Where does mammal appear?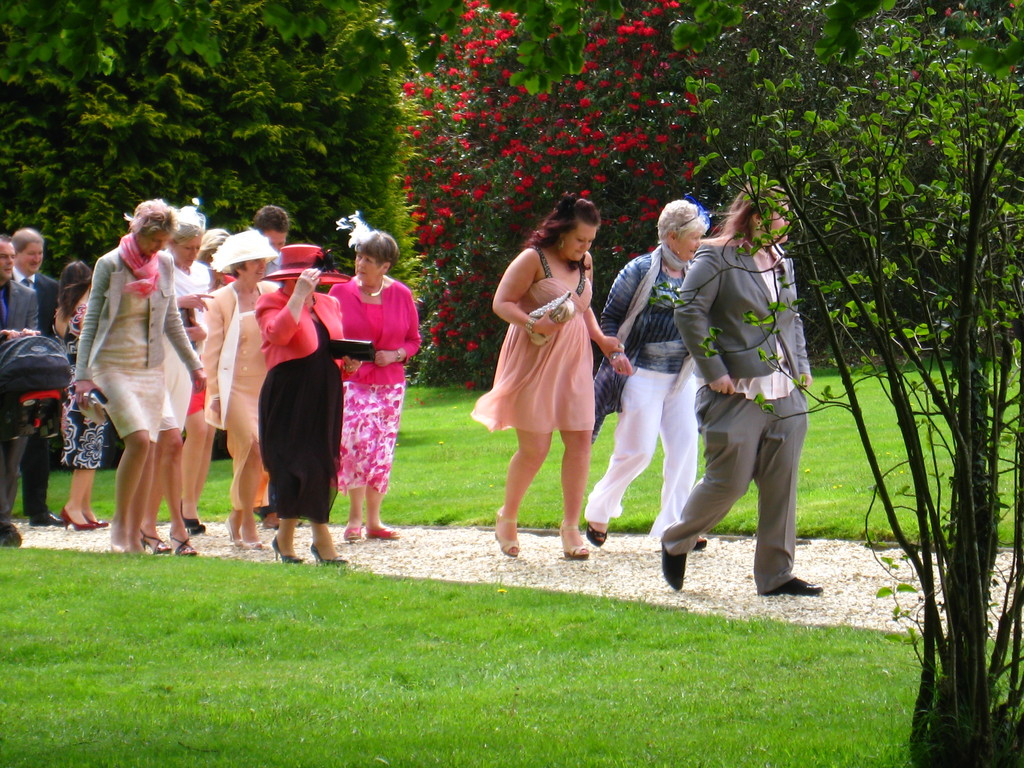
Appears at x1=660 y1=204 x2=817 y2=602.
